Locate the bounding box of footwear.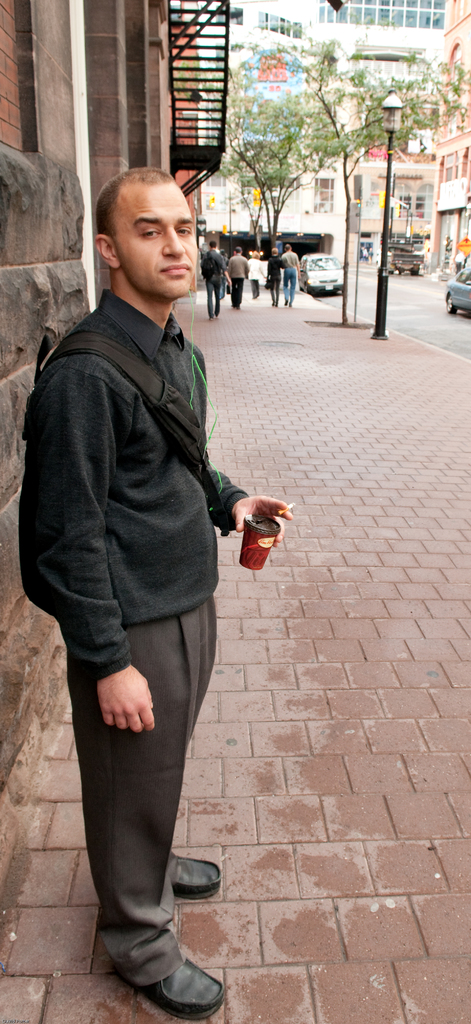
Bounding box: 253/294/256/300.
